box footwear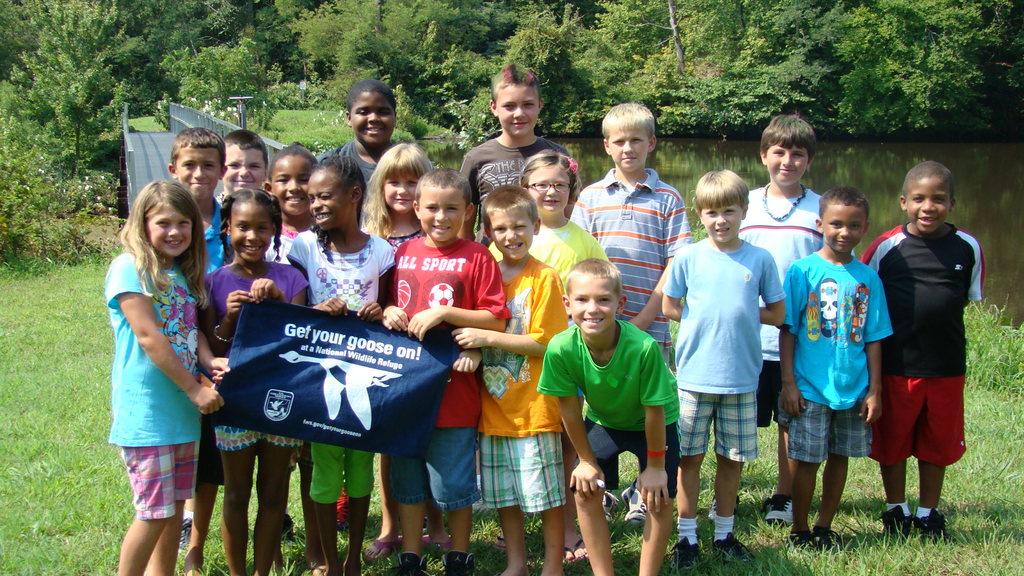
(671,536,695,571)
